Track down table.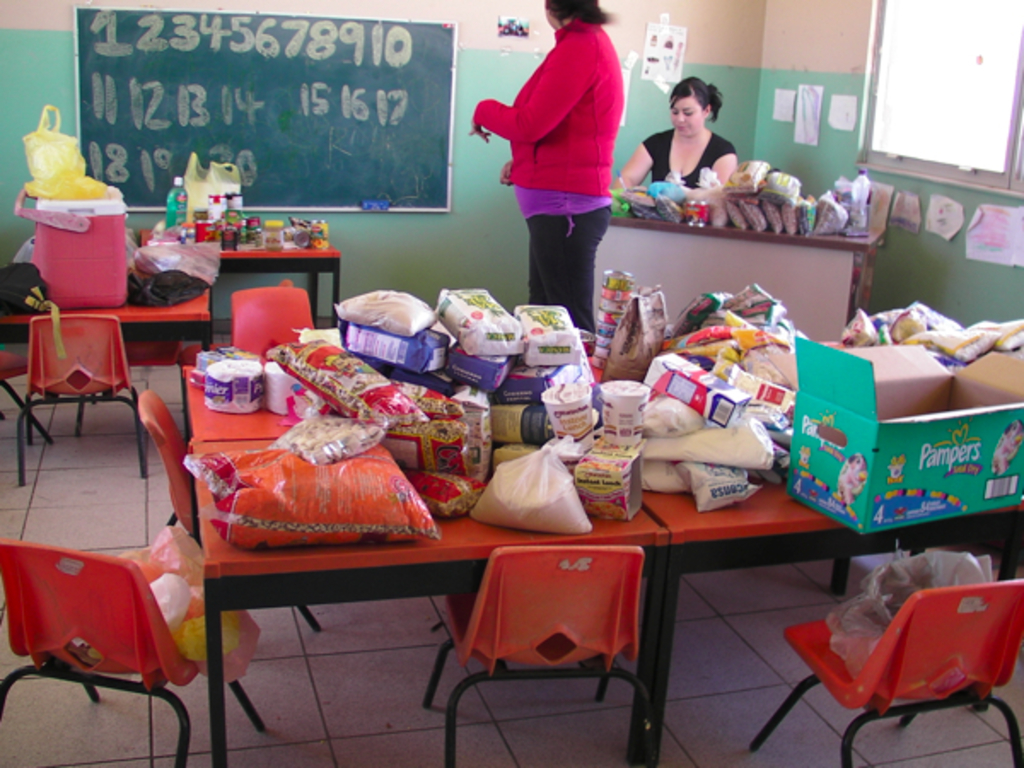
Tracked to [174,451,782,741].
